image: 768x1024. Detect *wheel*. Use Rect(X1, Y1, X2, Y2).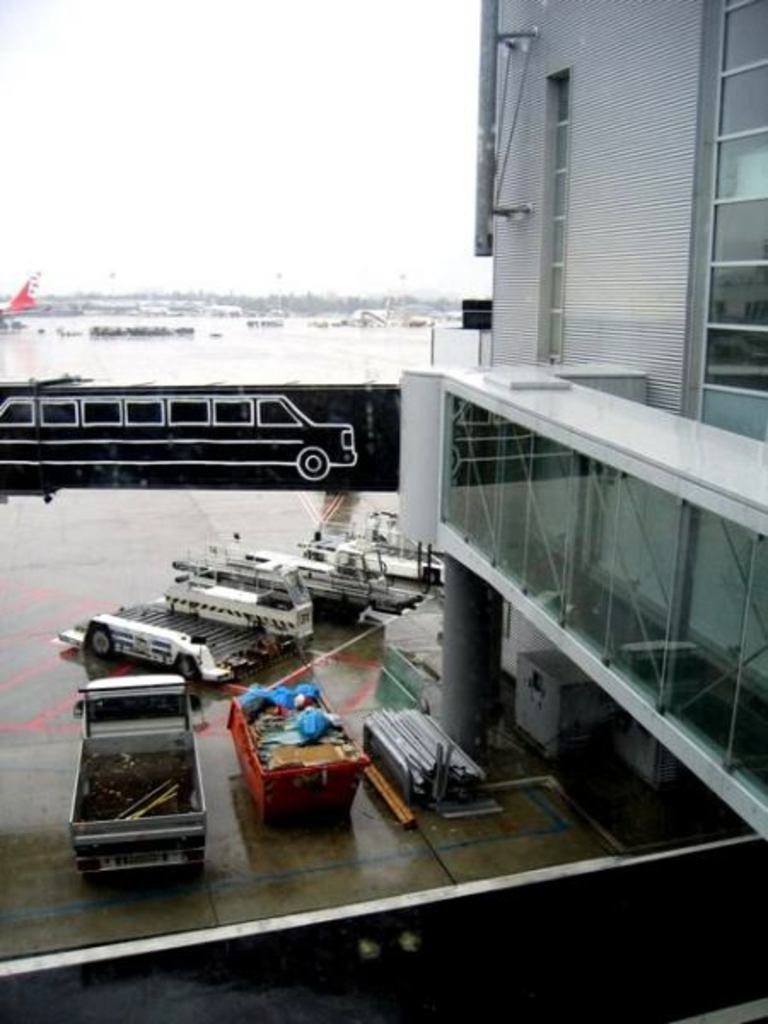
Rect(87, 625, 116, 662).
